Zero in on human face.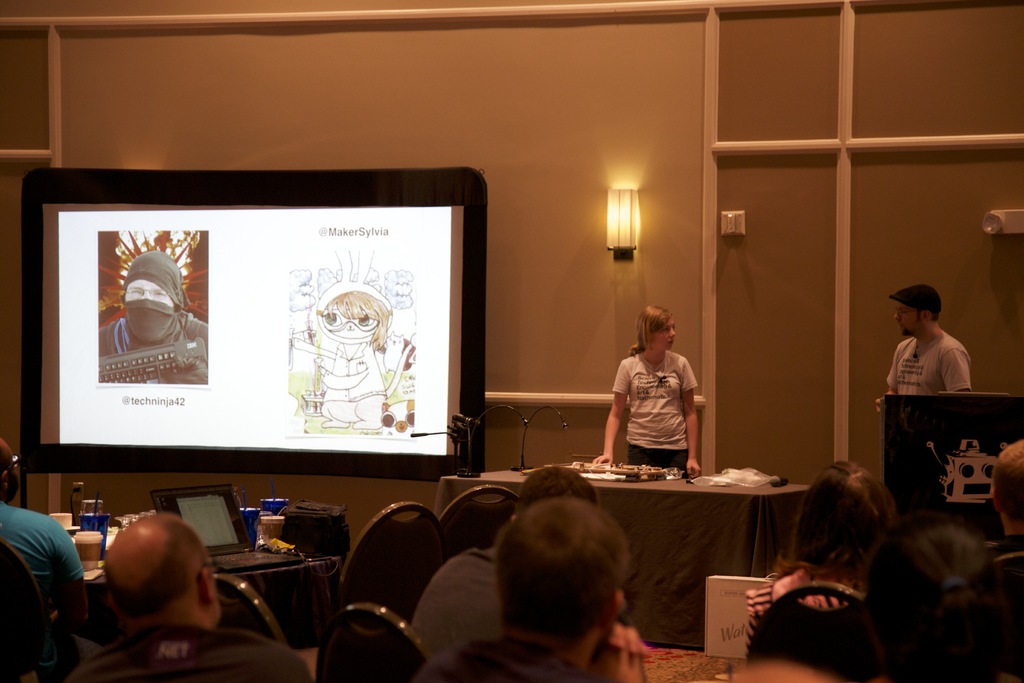
Zeroed in: 897/304/915/336.
